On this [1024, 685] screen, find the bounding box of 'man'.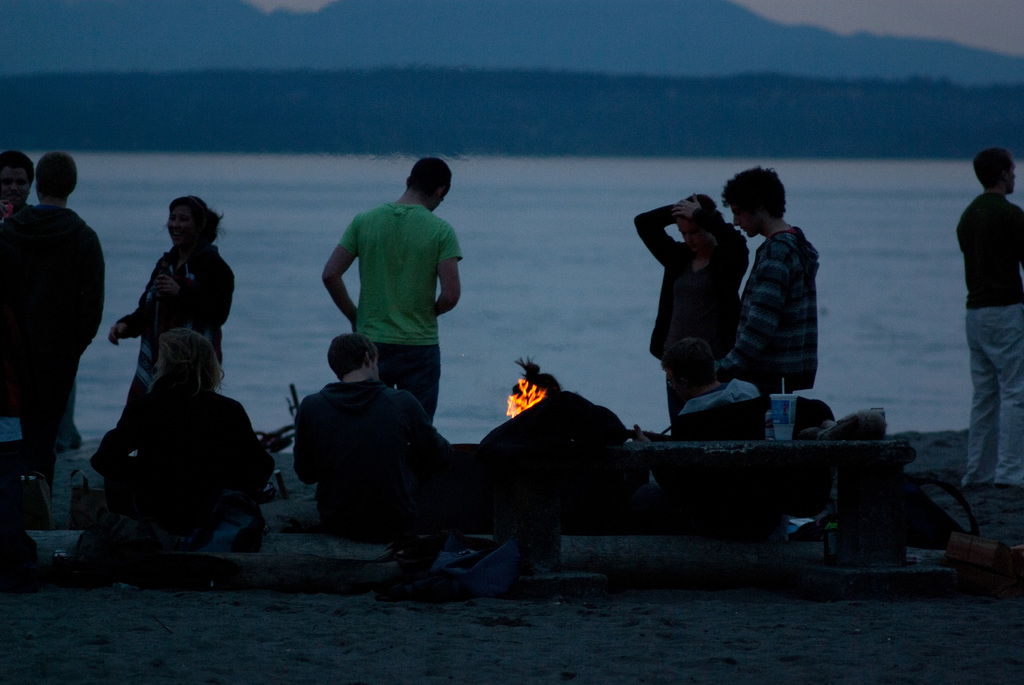
Bounding box: <bbox>0, 153, 30, 223</bbox>.
